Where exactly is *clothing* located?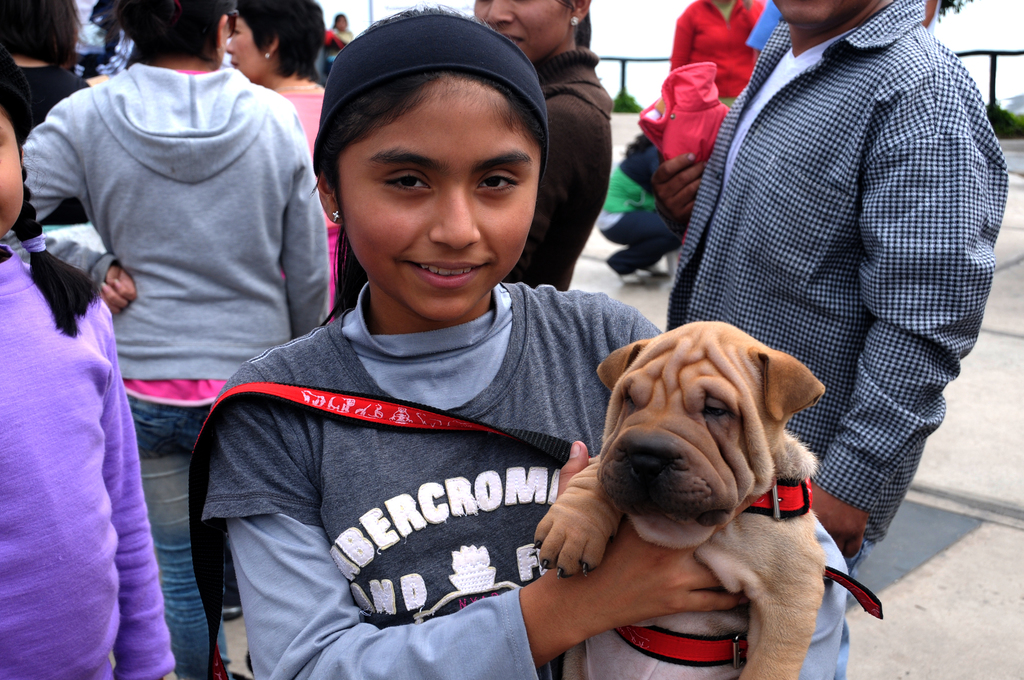
Its bounding box is [517,47,612,287].
